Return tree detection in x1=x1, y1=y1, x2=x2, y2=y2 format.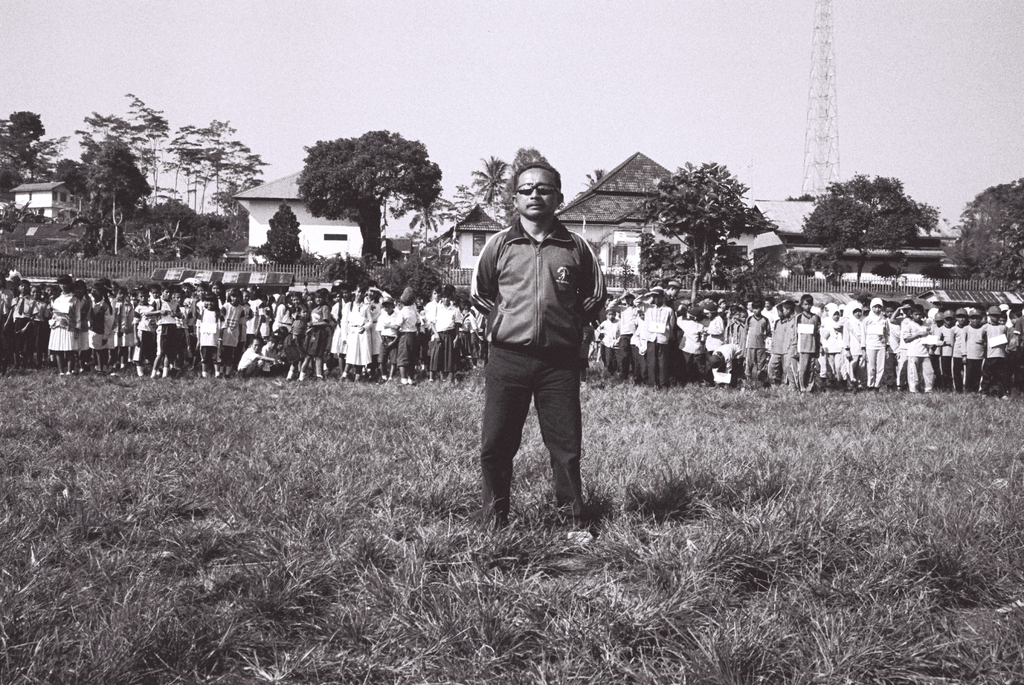
x1=636, y1=163, x2=749, y2=302.
